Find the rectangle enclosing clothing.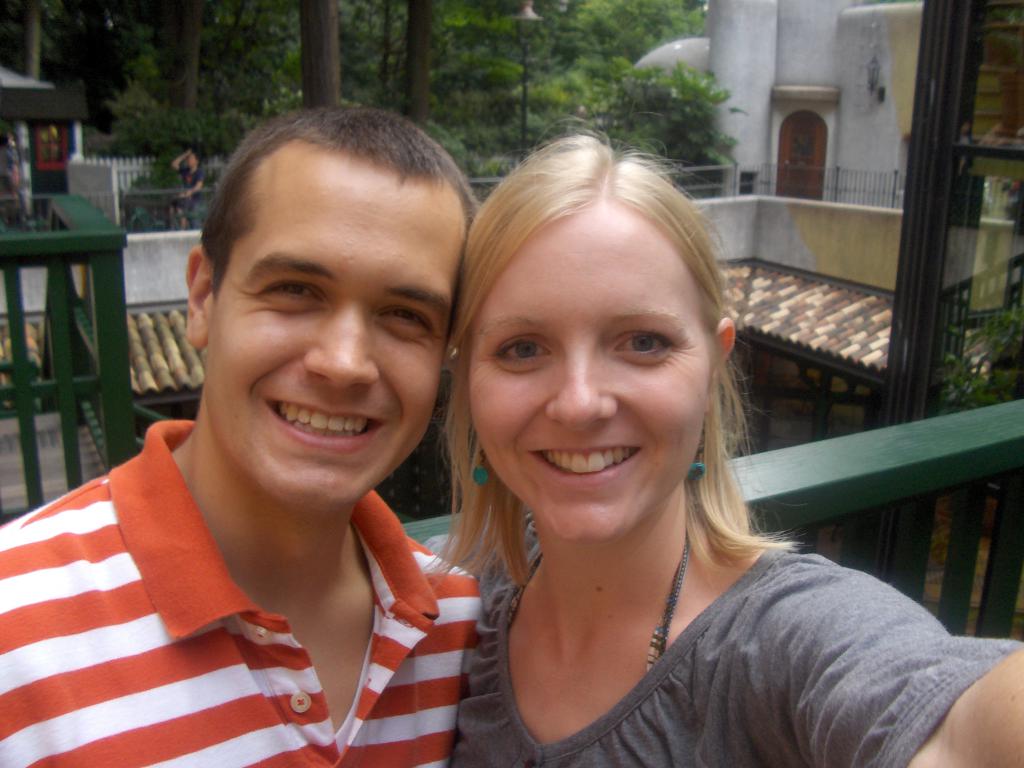
(418, 470, 1023, 767).
